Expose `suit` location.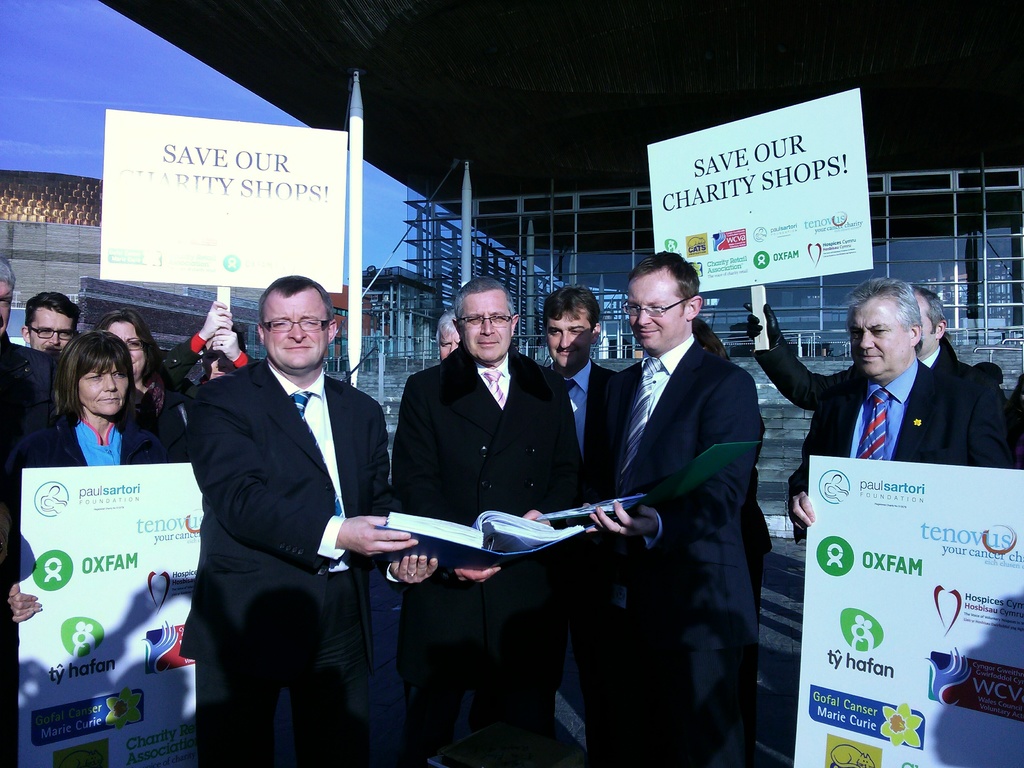
Exposed at bbox=[784, 365, 1021, 543].
